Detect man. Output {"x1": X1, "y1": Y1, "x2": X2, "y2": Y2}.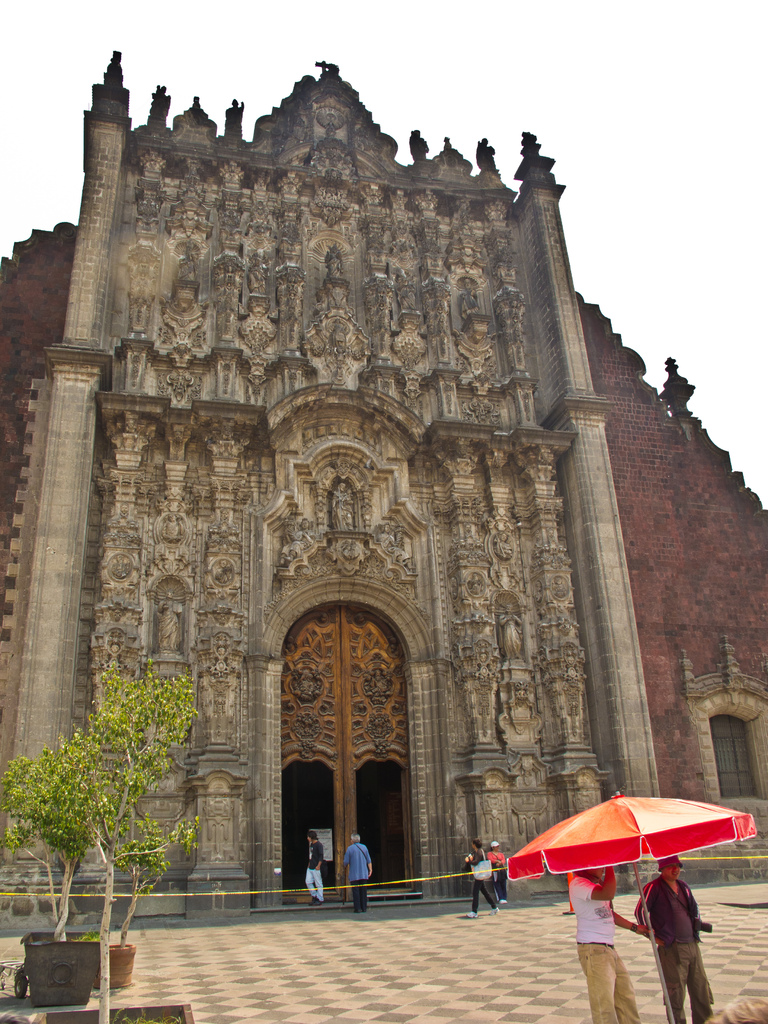
{"x1": 569, "y1": 856, "x2": 653, "y2": 1023}.
